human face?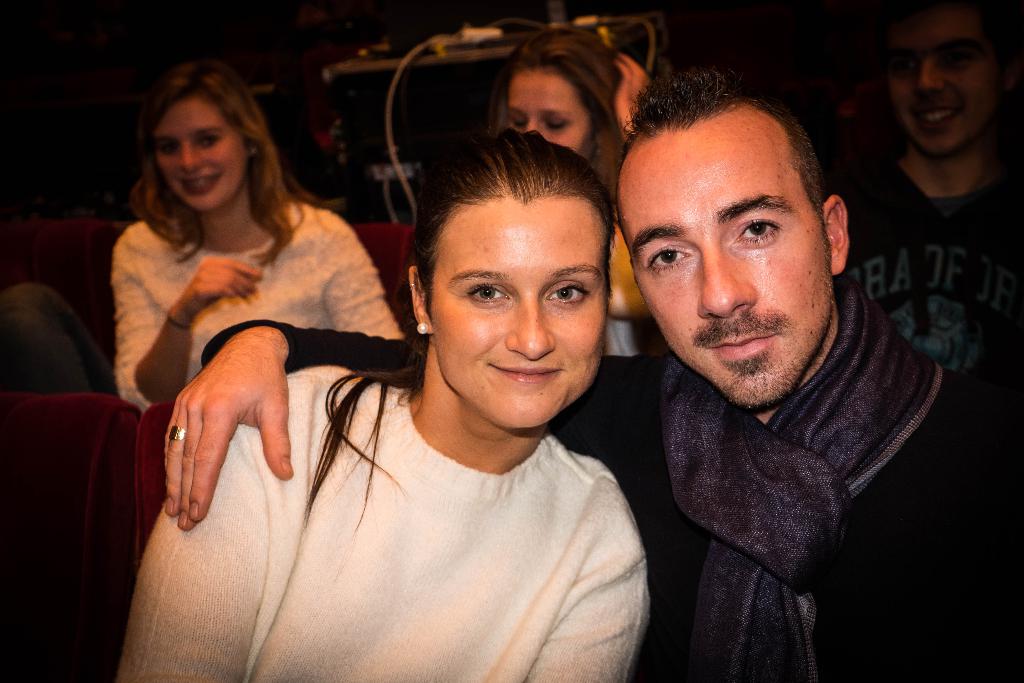
<region>494, 60, 599, 161</region>
